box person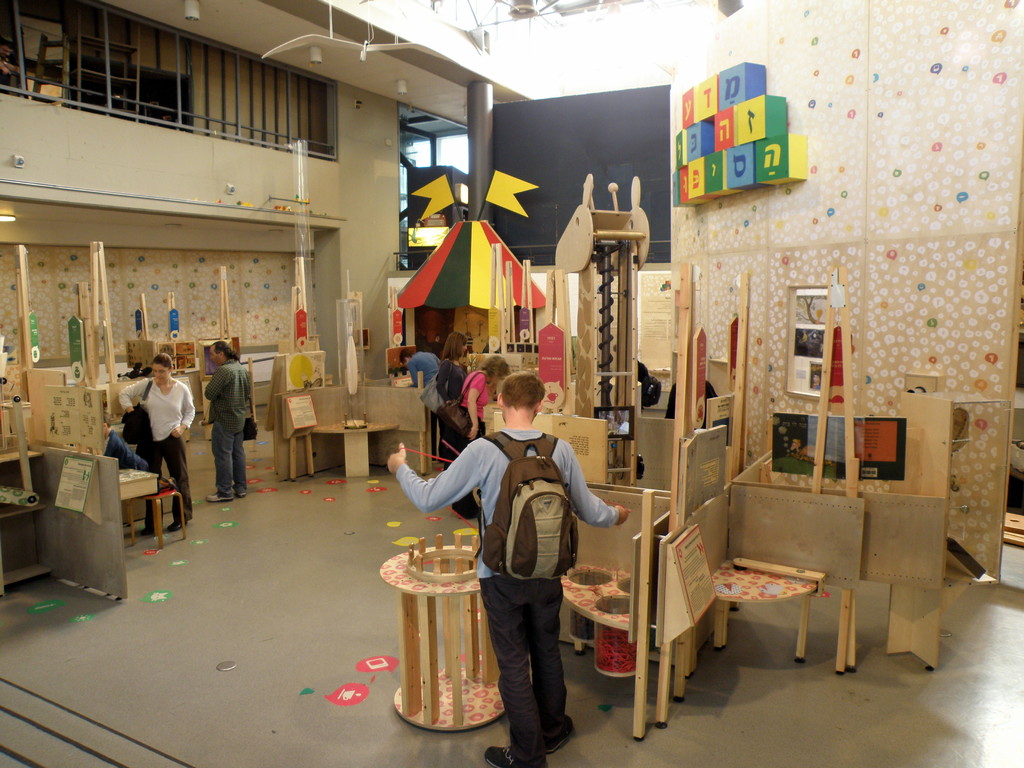
x1=437, y1=335, x2=469, y2=479
